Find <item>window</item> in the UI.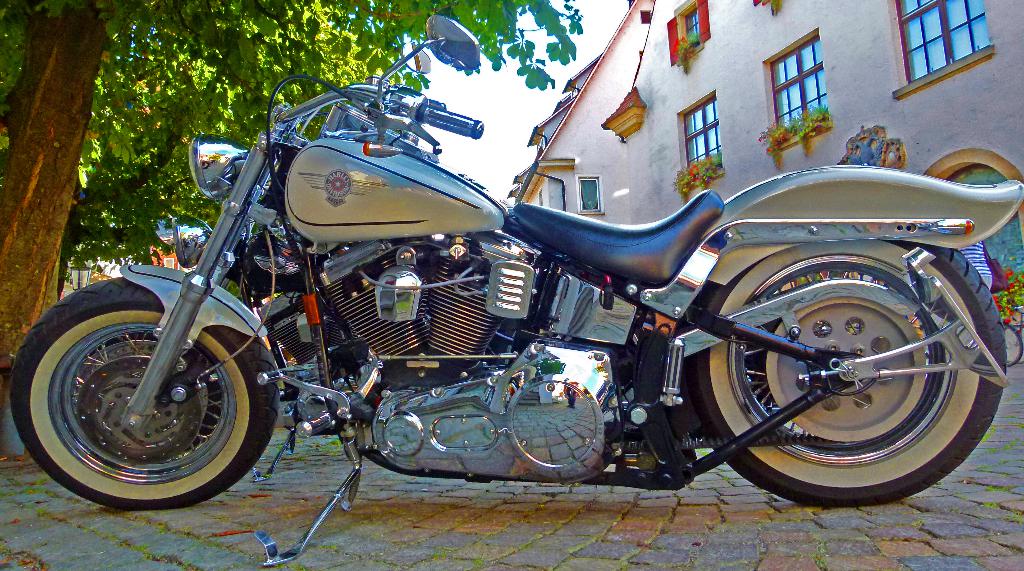
UI element at crop(577, 173, 602, 209).
